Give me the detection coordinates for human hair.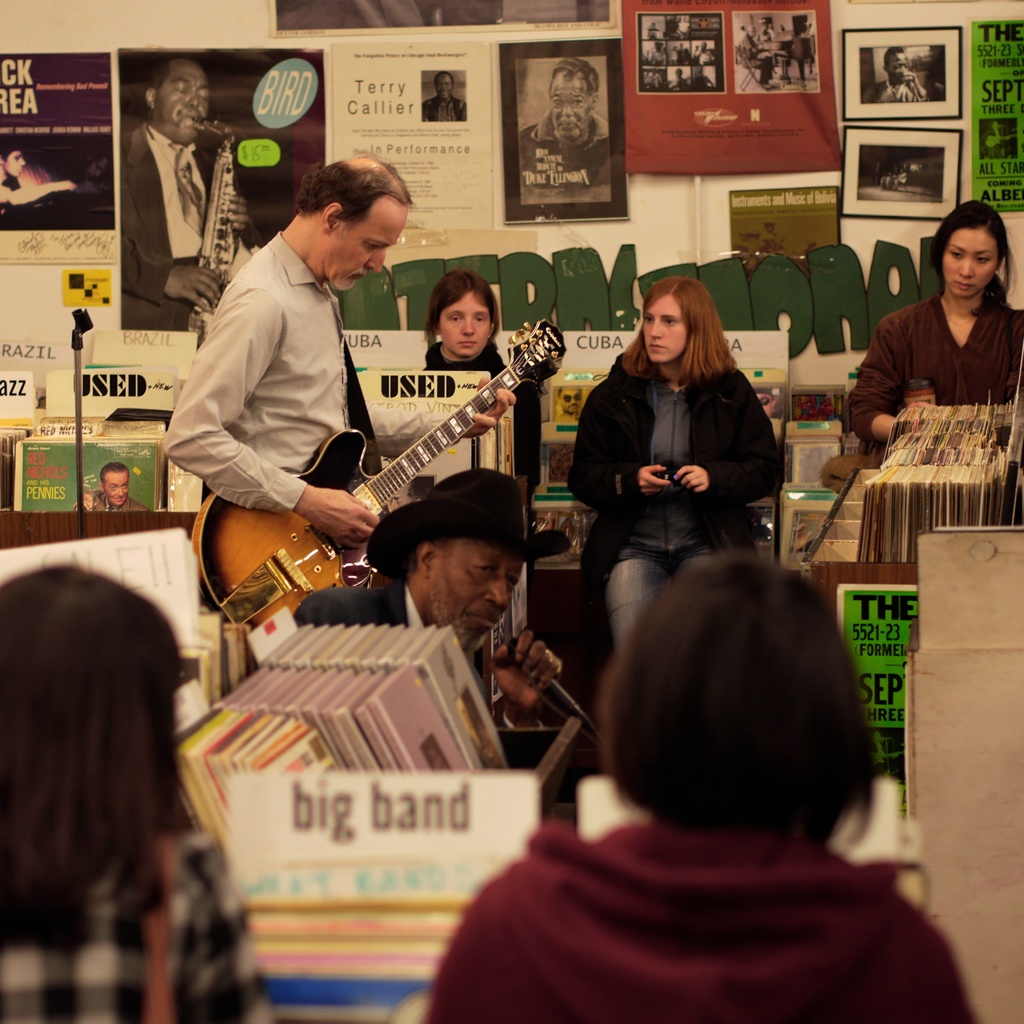
{"left": 294, "top": 156, "right": 412, "bottom": 230}.
